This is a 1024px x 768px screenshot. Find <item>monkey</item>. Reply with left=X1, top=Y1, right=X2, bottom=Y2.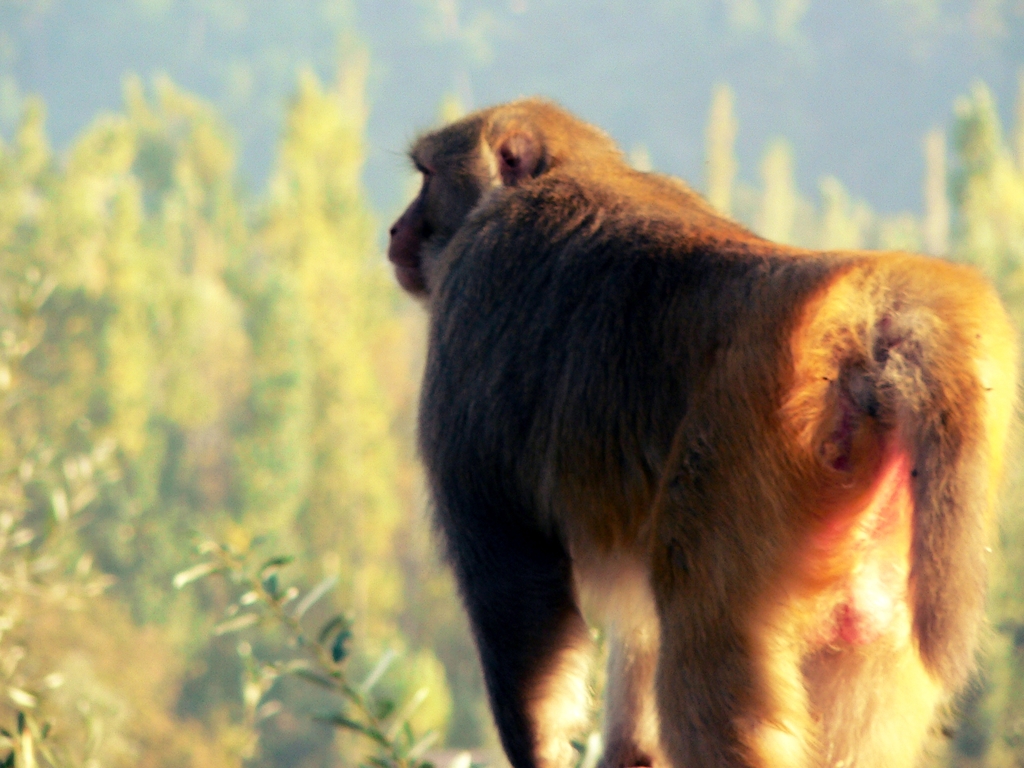
left=381, top=56, right=1023, bottom=767.
